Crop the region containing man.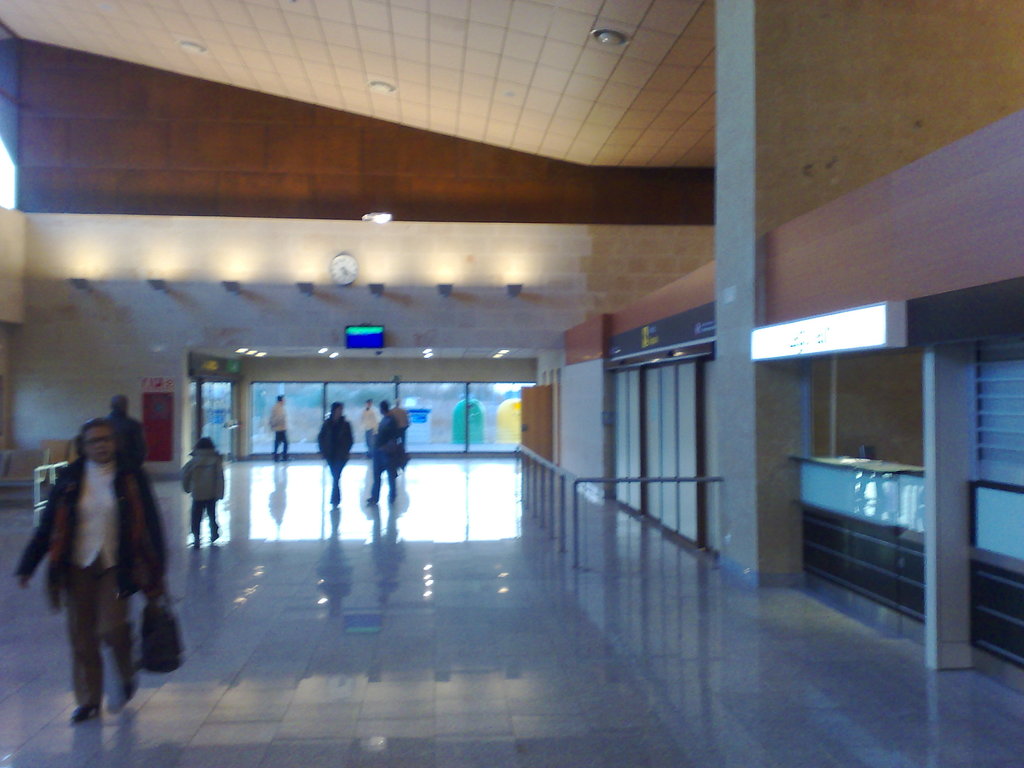
Crop region: 108, 390, 148, 463.
